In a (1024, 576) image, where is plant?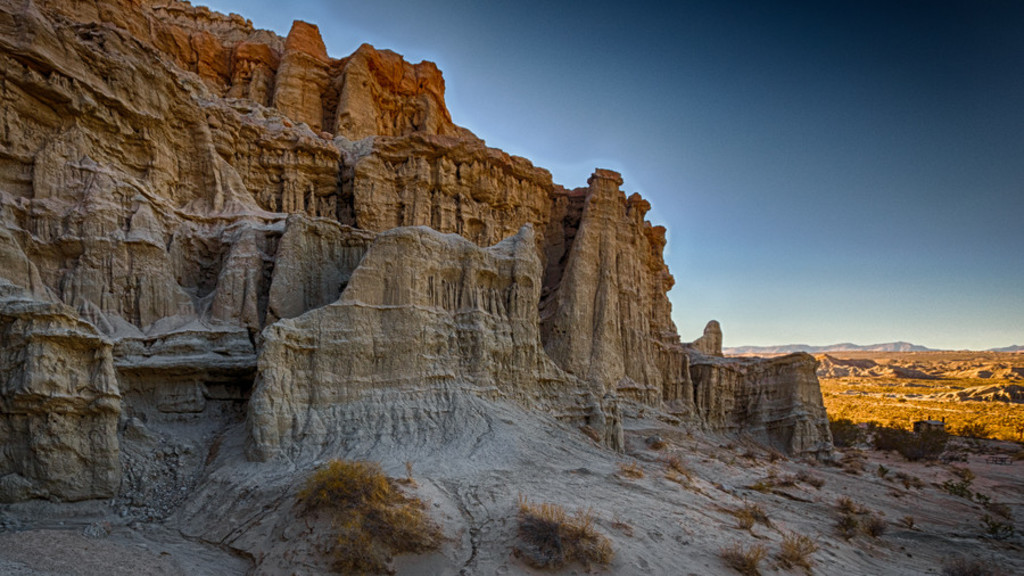
897:512:919:530.
